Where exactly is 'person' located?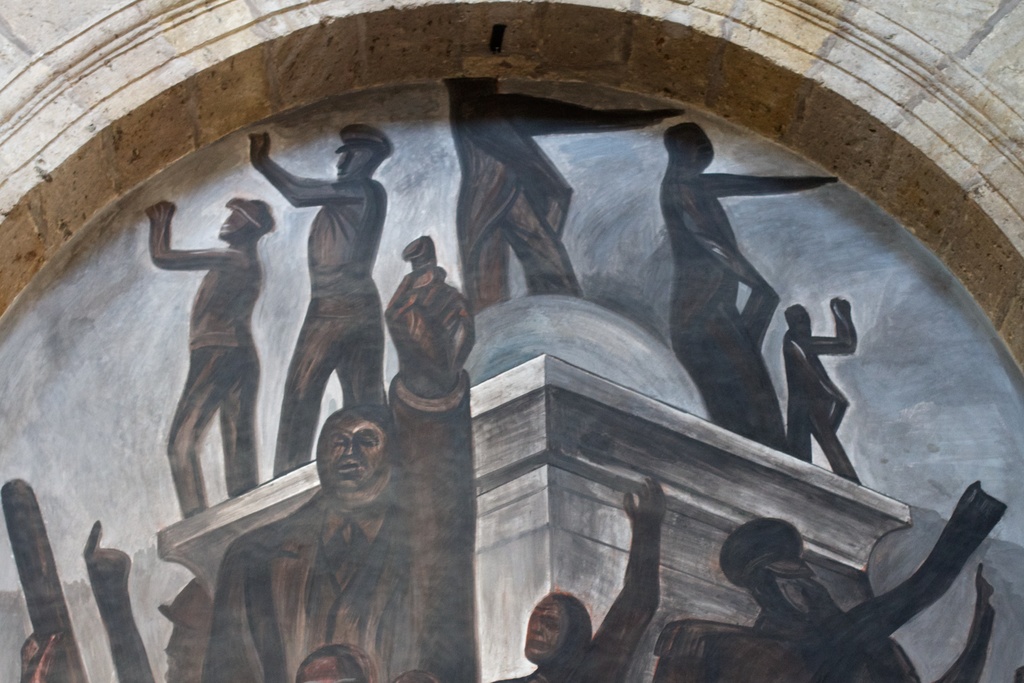
Its bounding box is bbox(661, 126, 841, 449).
